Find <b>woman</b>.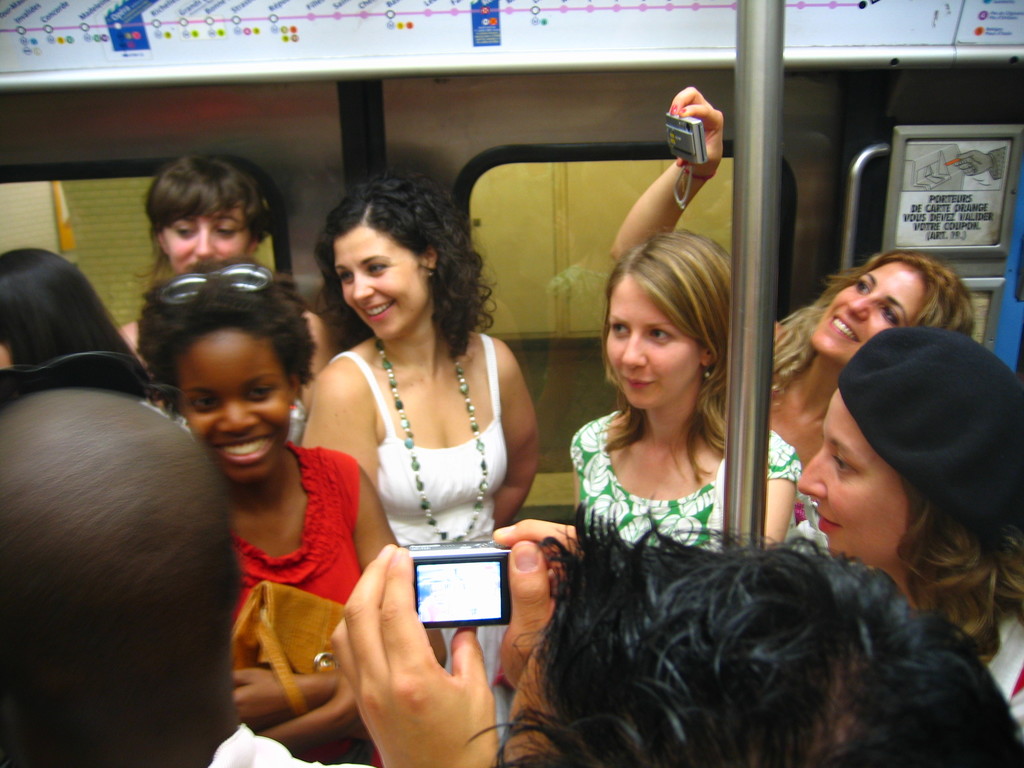
<box>803,321,1023,744</box>.
